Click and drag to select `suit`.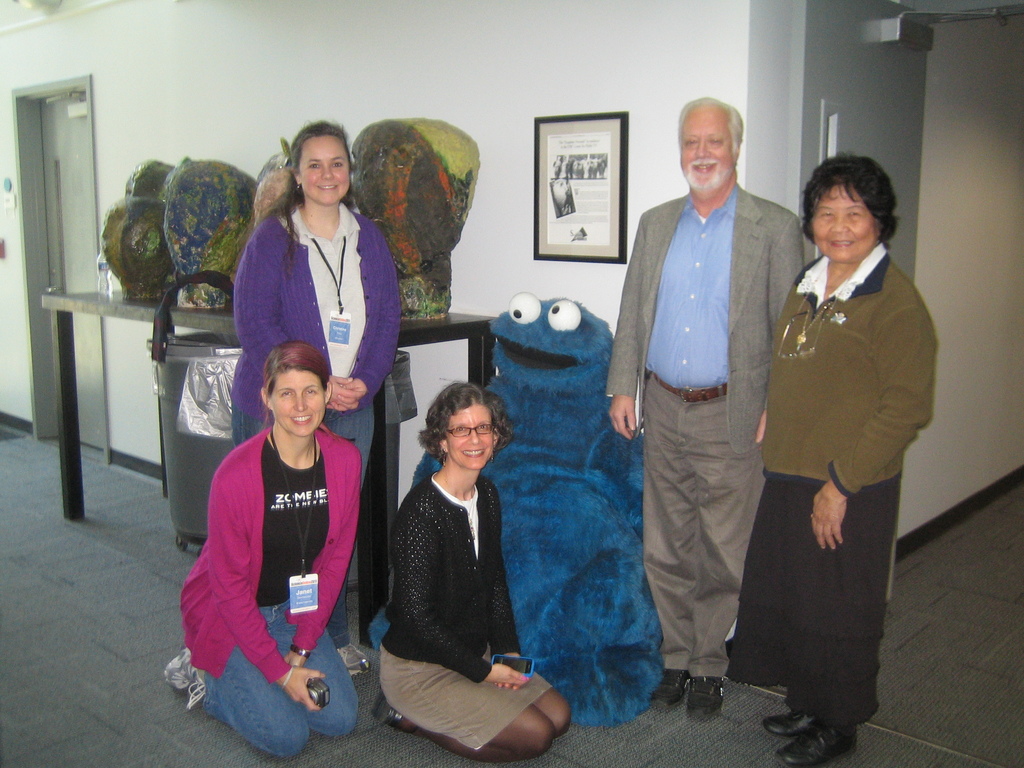
Selection: [631, 132, 820, 716].
